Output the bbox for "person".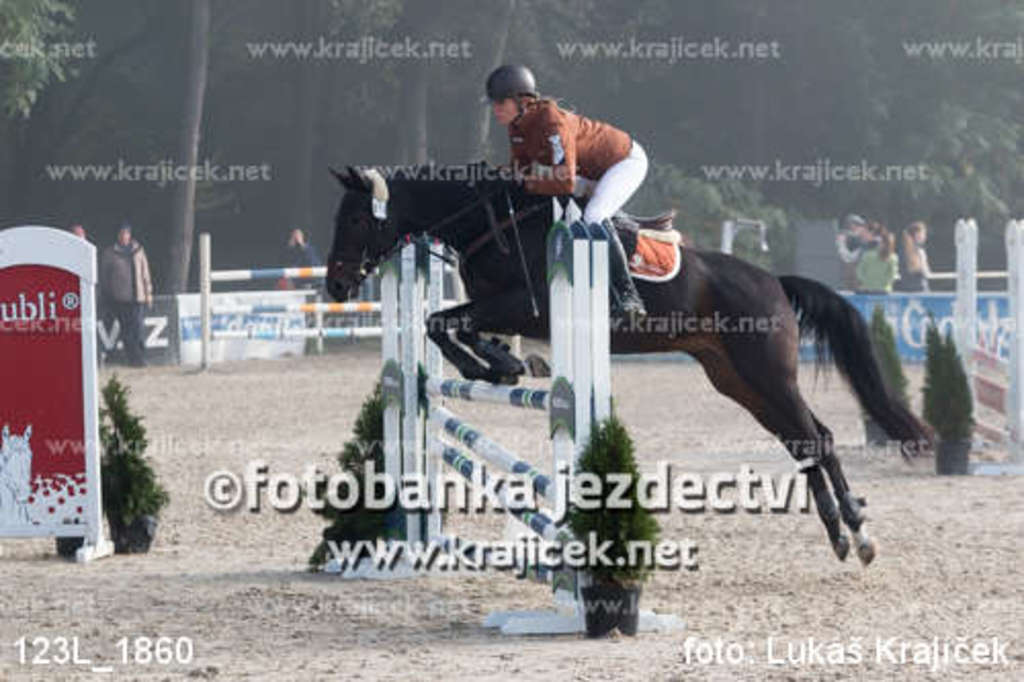
(x1=285, y1=221, x2=330, y2=354).
